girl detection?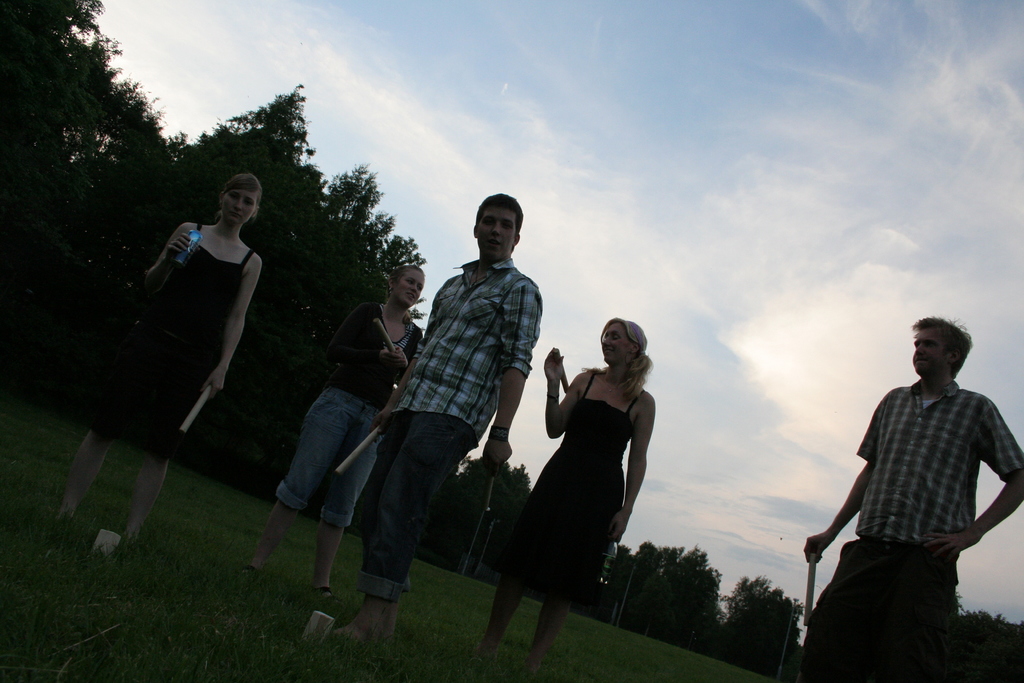
(left=239, top=259, right=427, bottom=607)
